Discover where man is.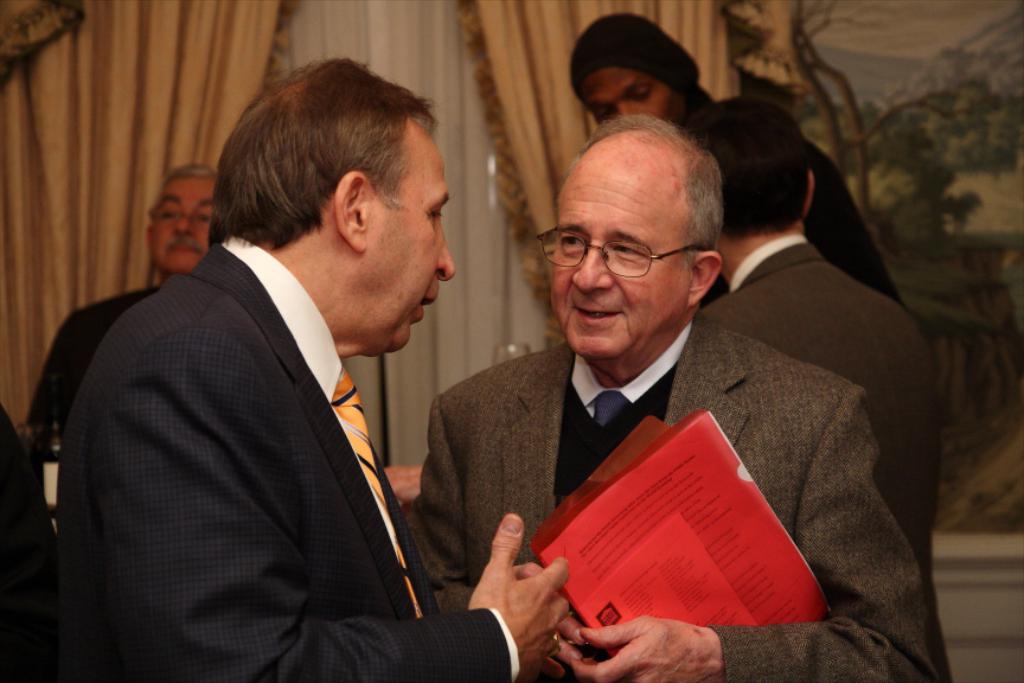
Discovered at <box>680,92,954,682</box>.
